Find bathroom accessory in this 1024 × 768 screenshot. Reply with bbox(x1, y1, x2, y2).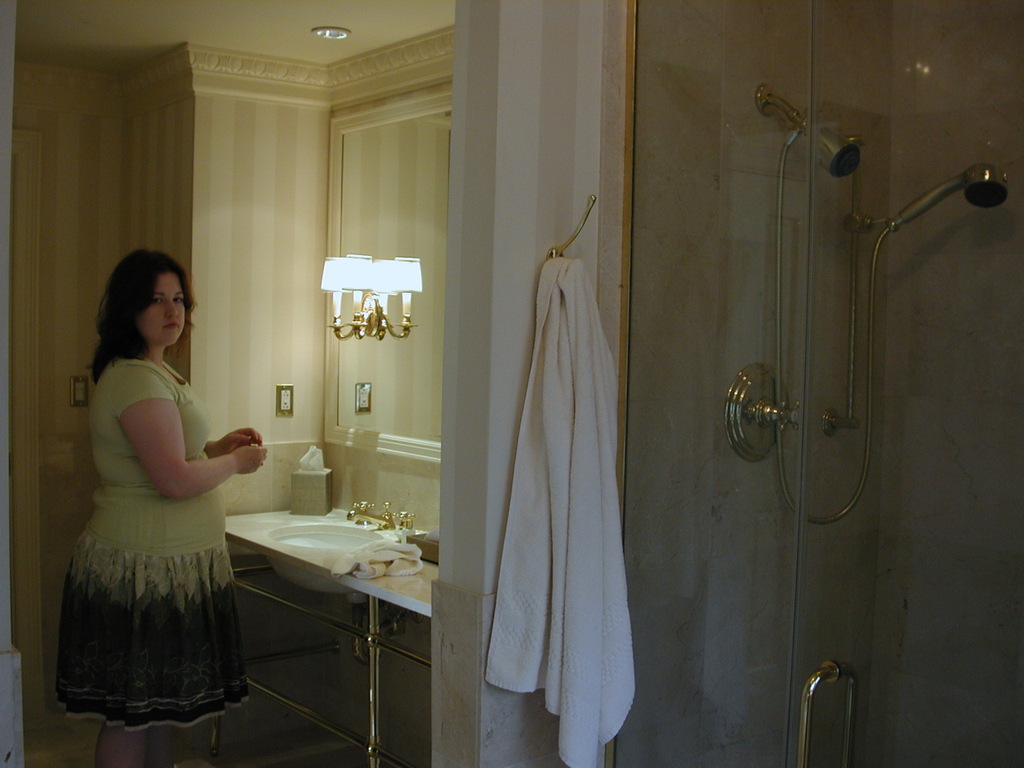
bbox(396, 516, 414, 528).
